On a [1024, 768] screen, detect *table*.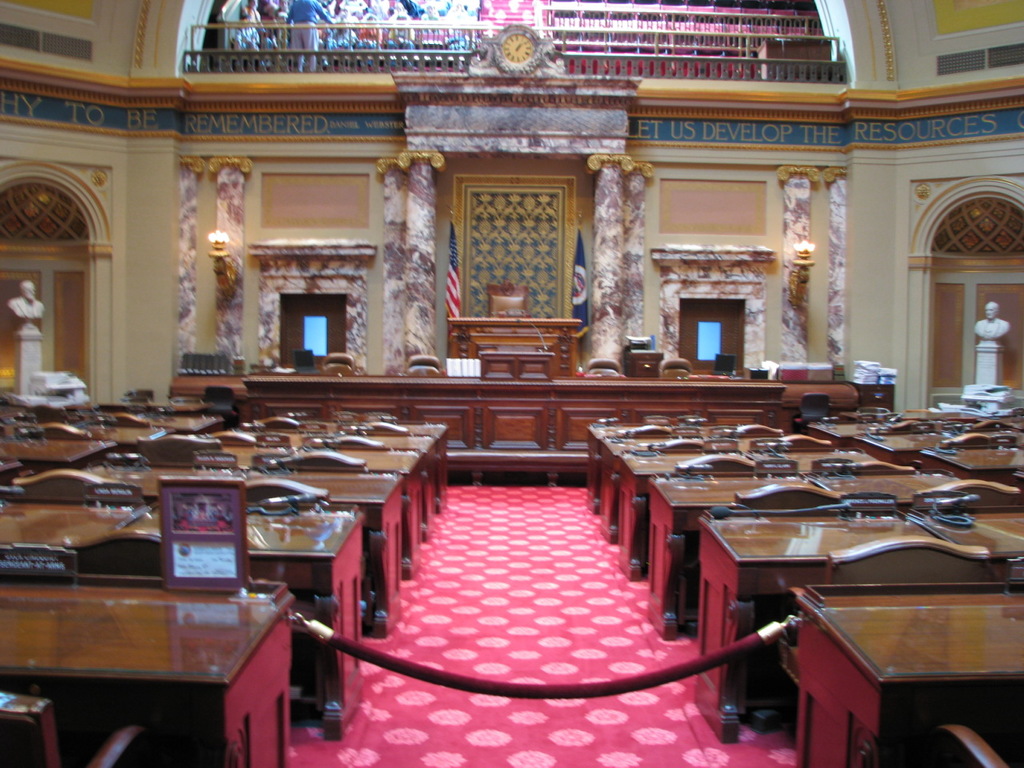
select_region(239, 379, 785, 481).
